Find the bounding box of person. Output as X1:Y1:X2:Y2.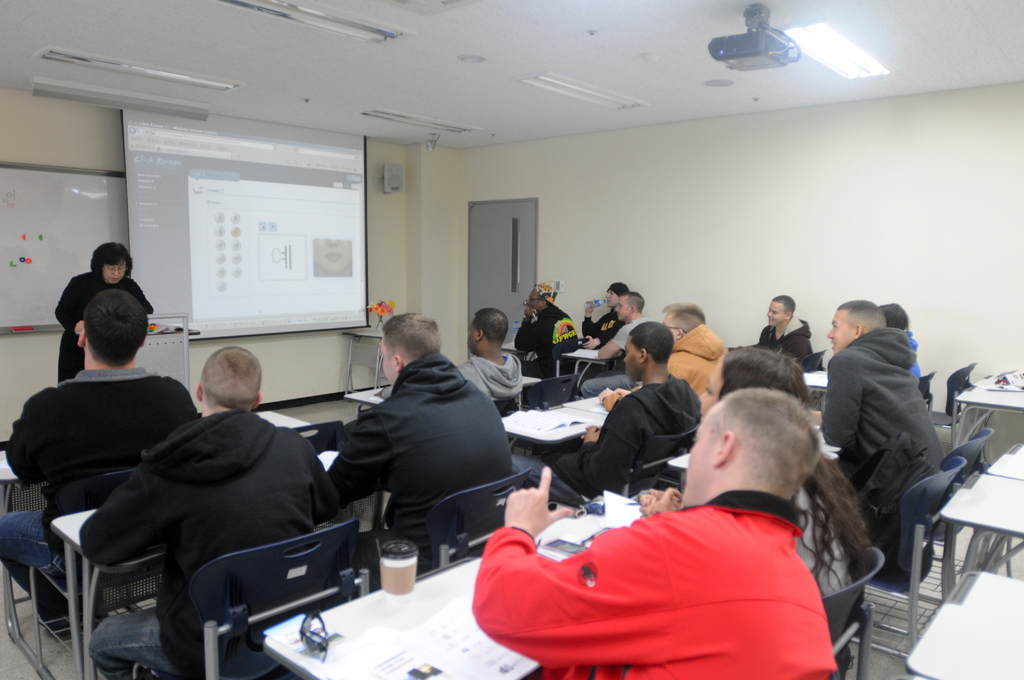
323:298:518:588.
